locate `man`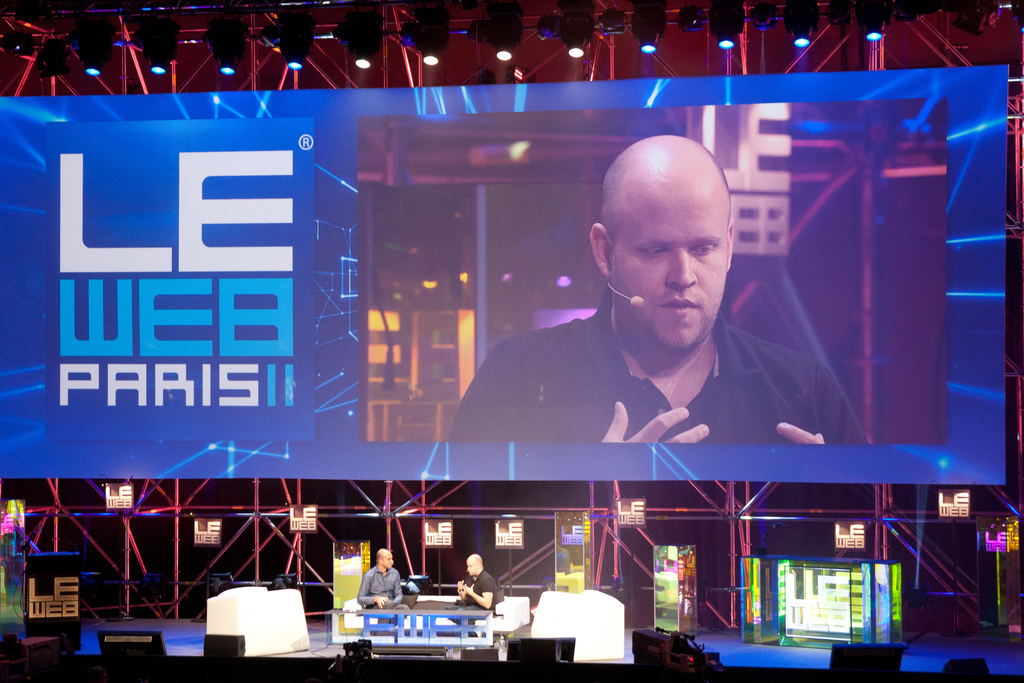
bbox(451, 549, 505, 625)
